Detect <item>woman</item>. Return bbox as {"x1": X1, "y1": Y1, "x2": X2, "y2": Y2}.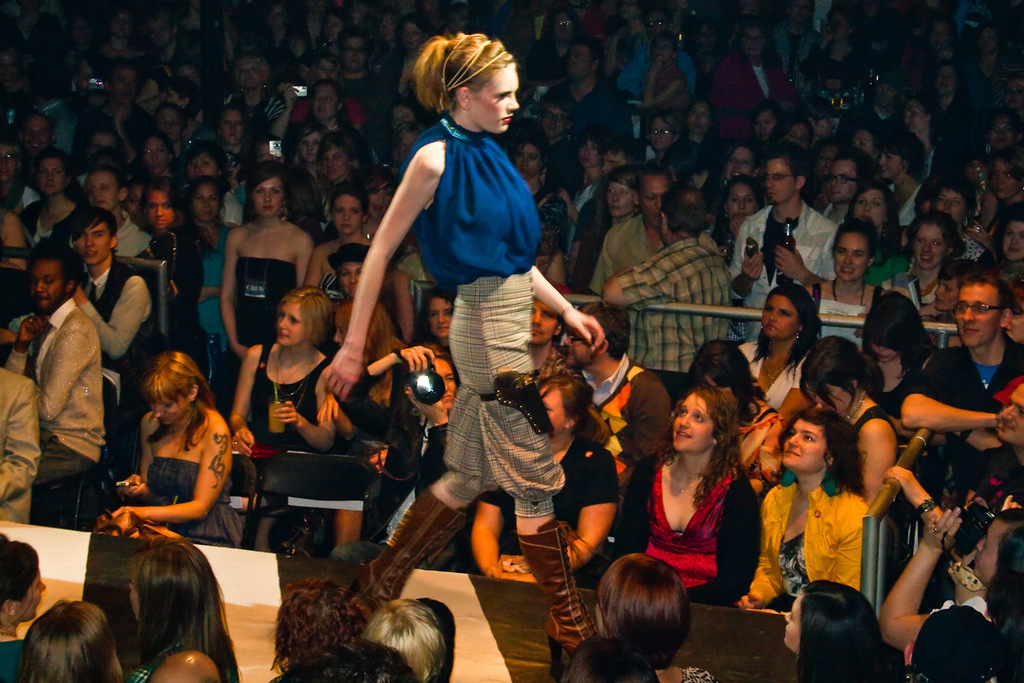
{"x1": 855, "y1": 283, "x2": 953, "y2": 447}.
